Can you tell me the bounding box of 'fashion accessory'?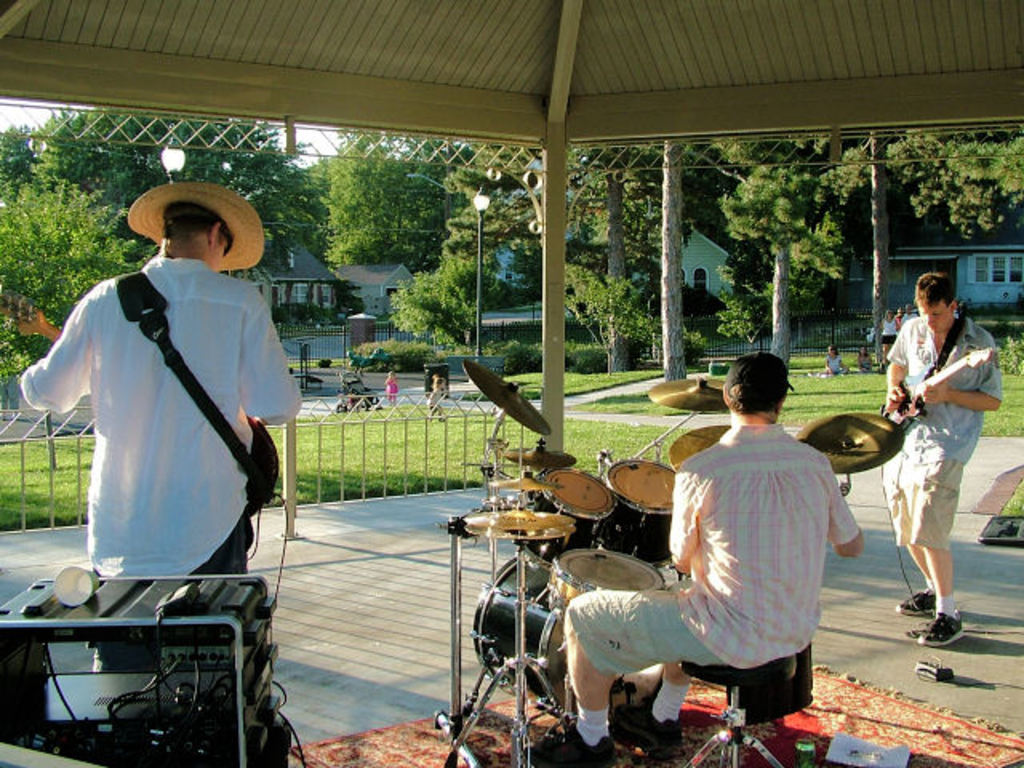
(left=114, top=274, right=280, bottom=518).
